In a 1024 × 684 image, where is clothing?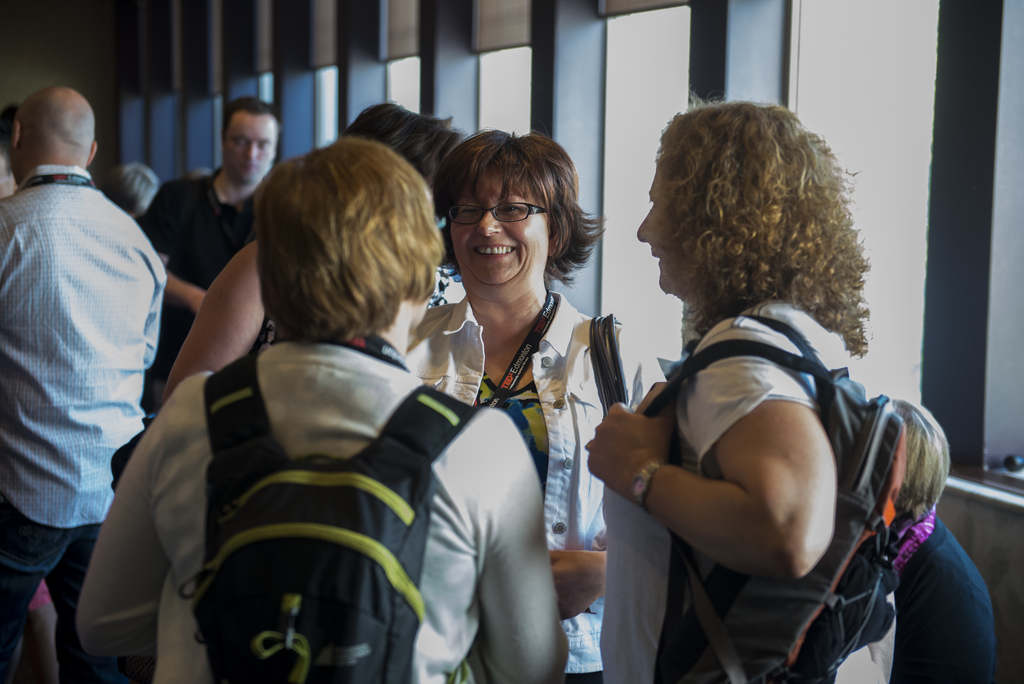
locate(597, 288, 888, 683).
